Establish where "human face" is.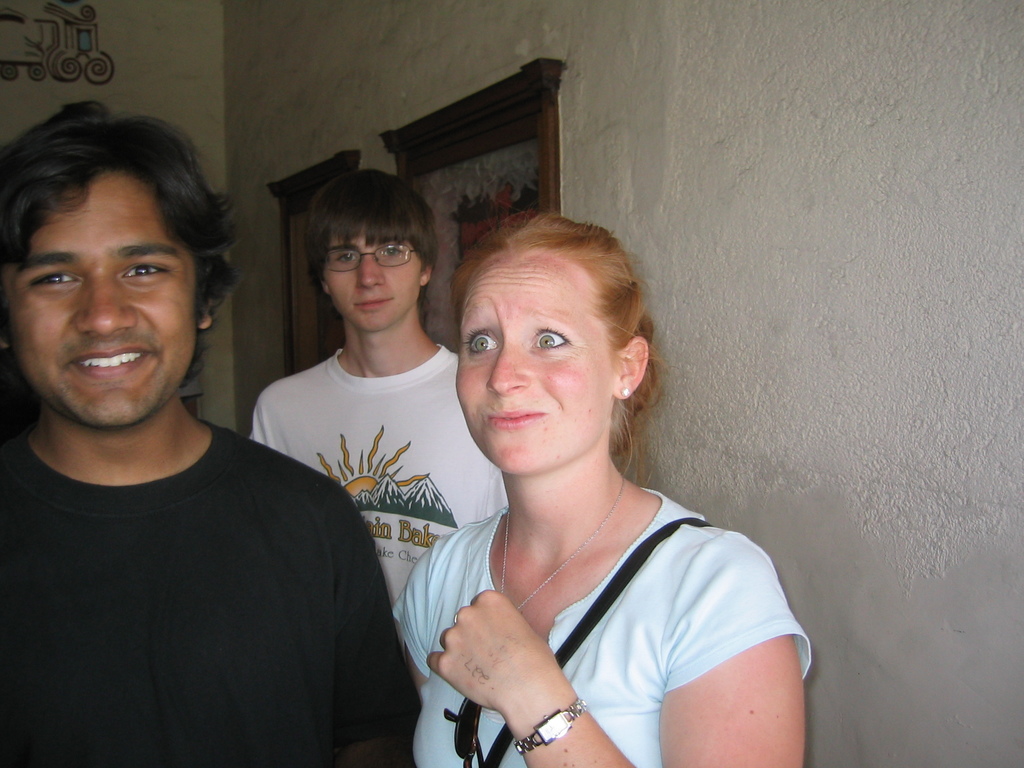
Established at [318,221,422,326].
